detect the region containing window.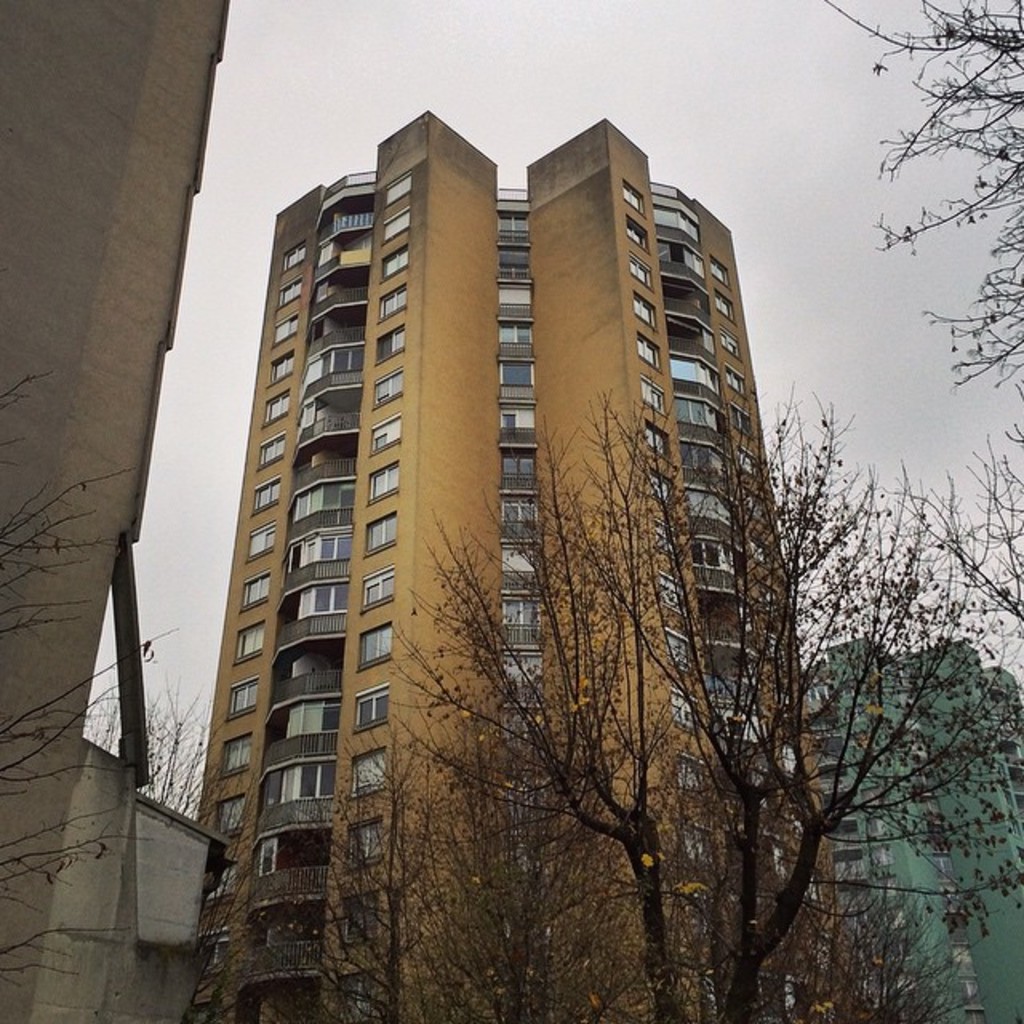
crop(219, 726, 251, 774).
